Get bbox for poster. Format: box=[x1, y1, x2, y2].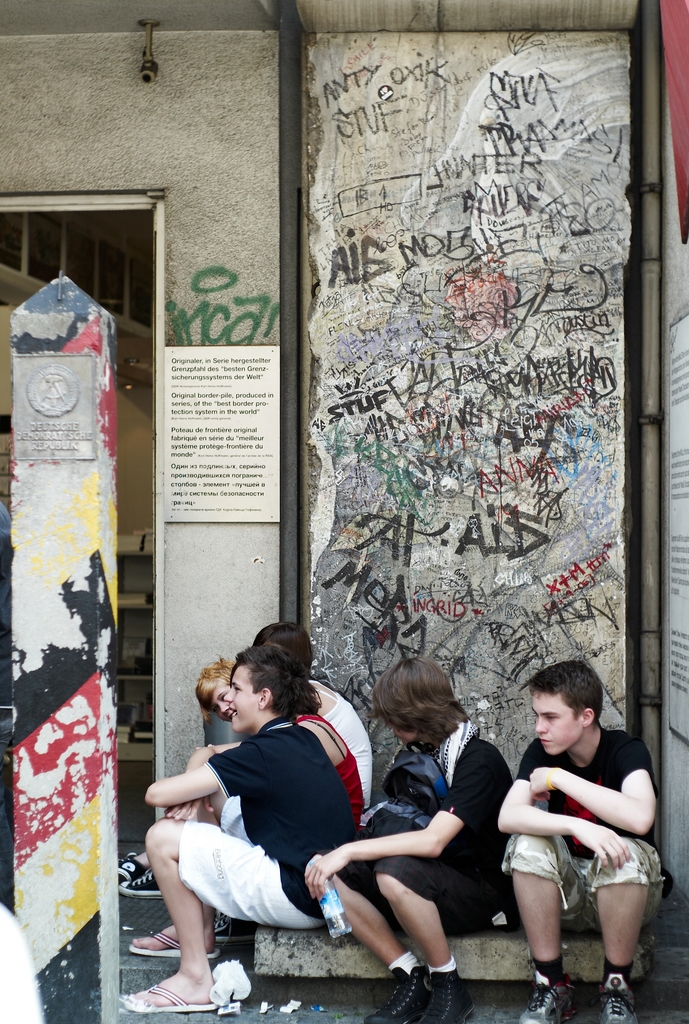
box=[161, 339, 279, 524].
